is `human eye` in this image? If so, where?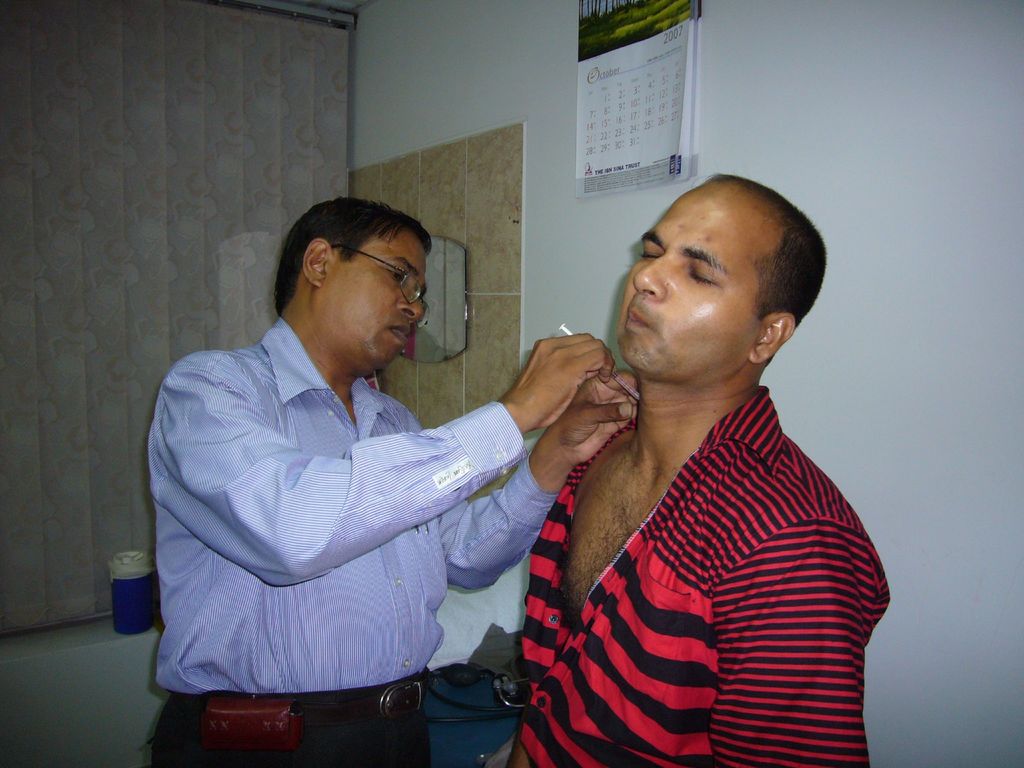
Yes, at (387,267,406,284).
